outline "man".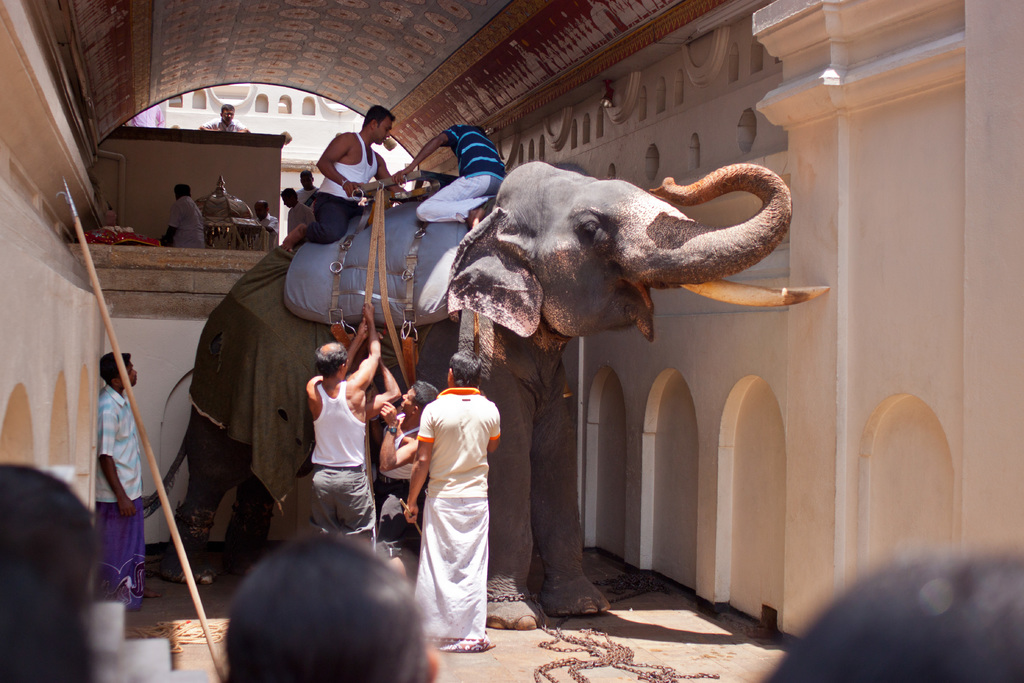
Outline: (x1=92, y1=353, x2=171, y2=612).
